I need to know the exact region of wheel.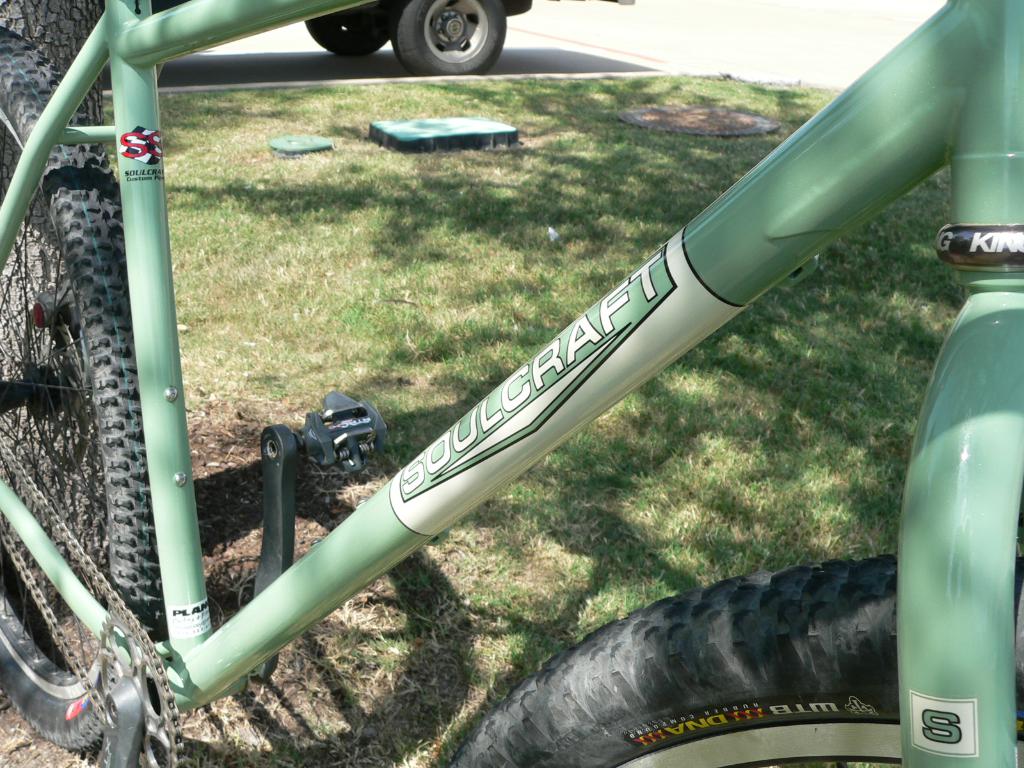
Region: [x1=387, y1=0, x2=508, y2=76].
